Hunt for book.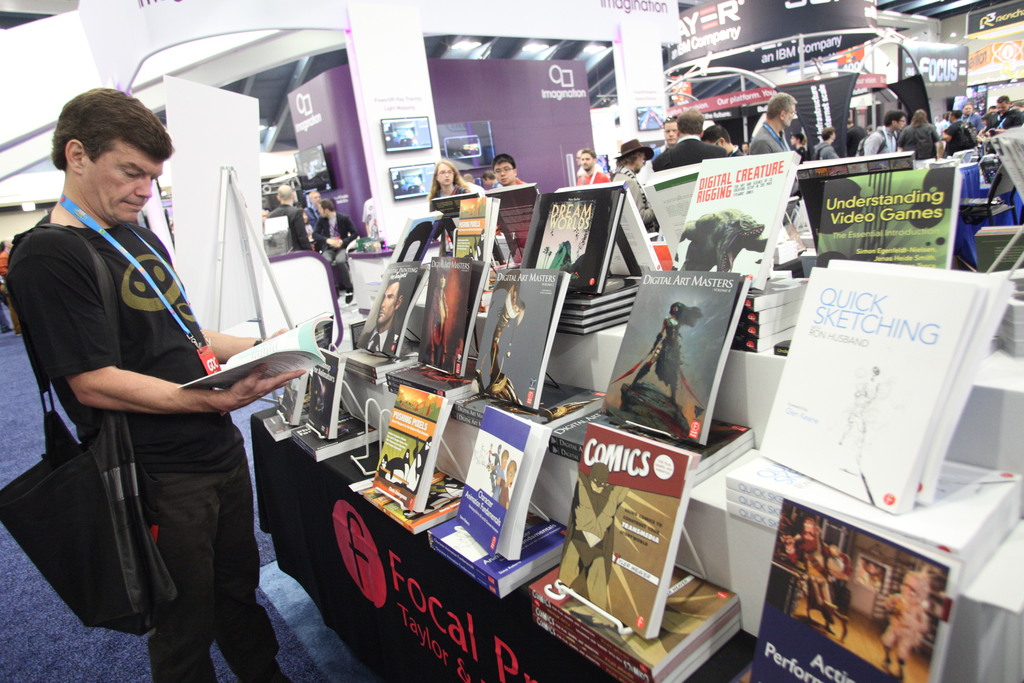
Hunted down at BBox(262, 409, 294, 450).
